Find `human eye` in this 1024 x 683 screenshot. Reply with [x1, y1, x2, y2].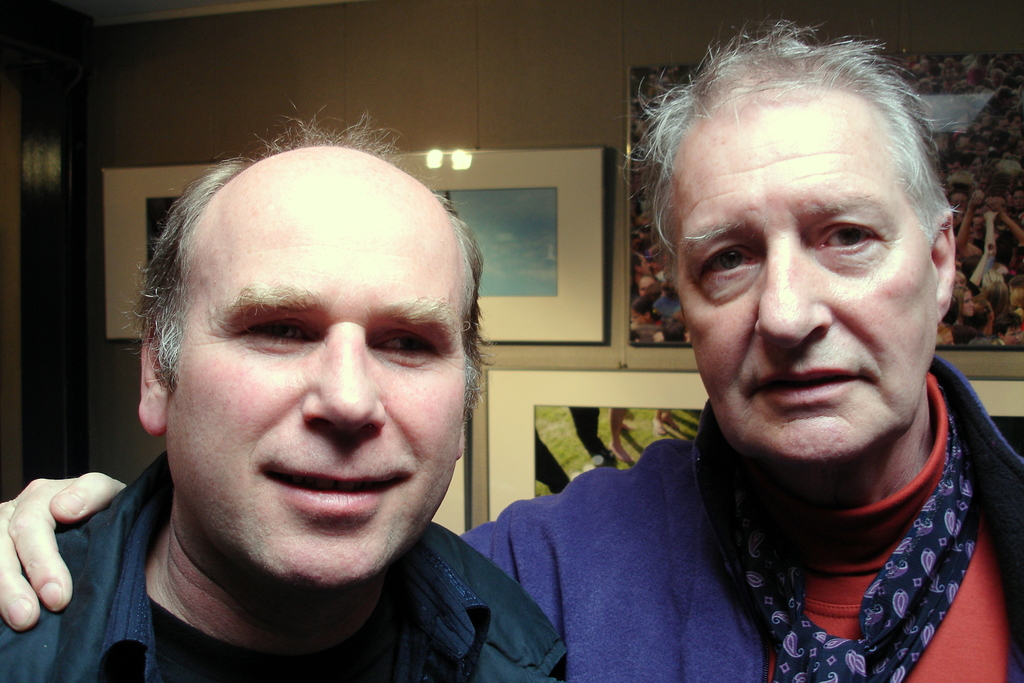
[815, 224, 887, 262].
